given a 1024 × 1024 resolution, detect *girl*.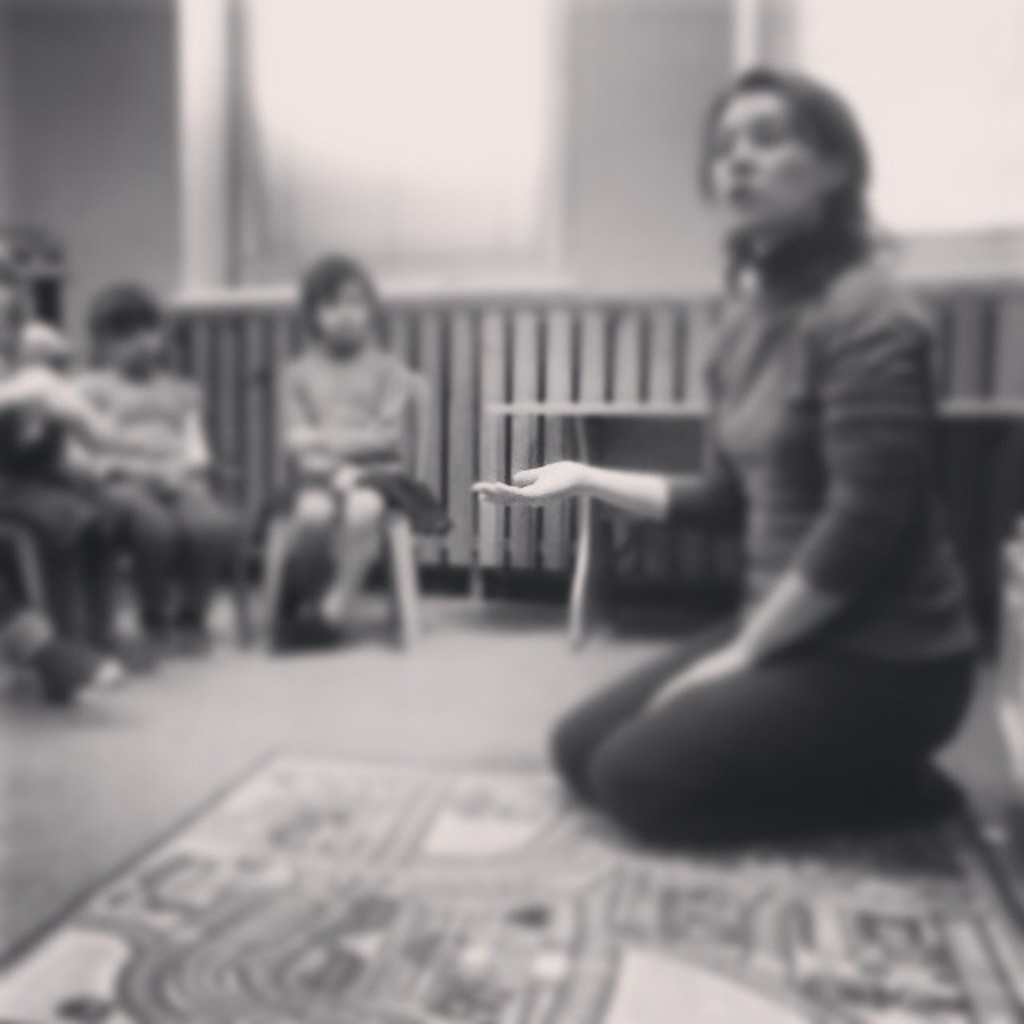
61,285,245,664.
